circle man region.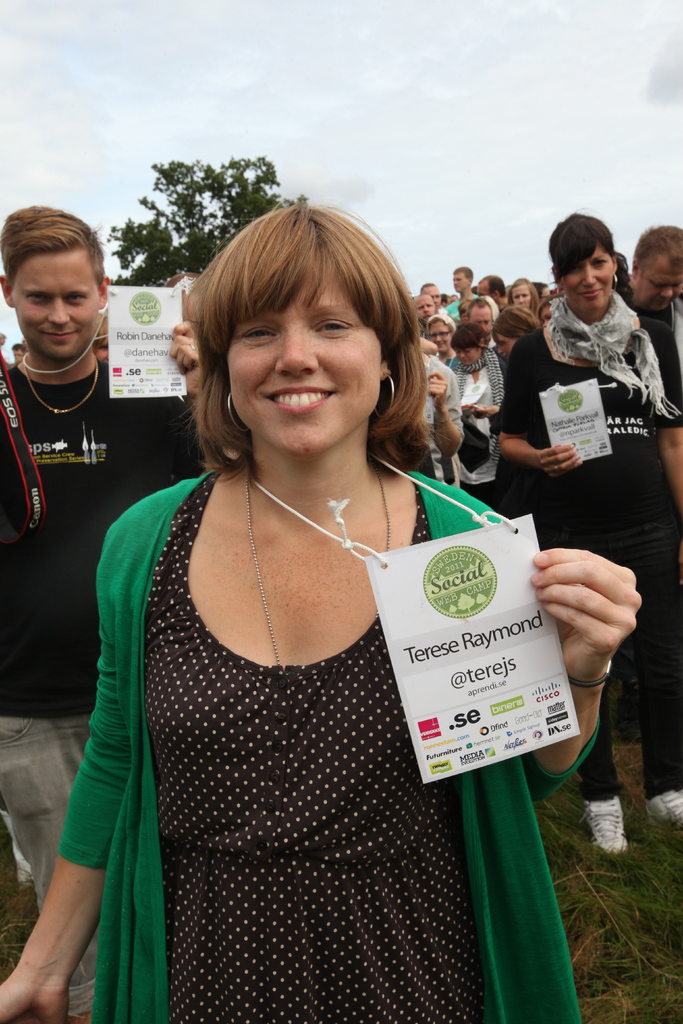
Region: {"x1": 621, "y1": 225, "x2": 680, "y2": 413}.
